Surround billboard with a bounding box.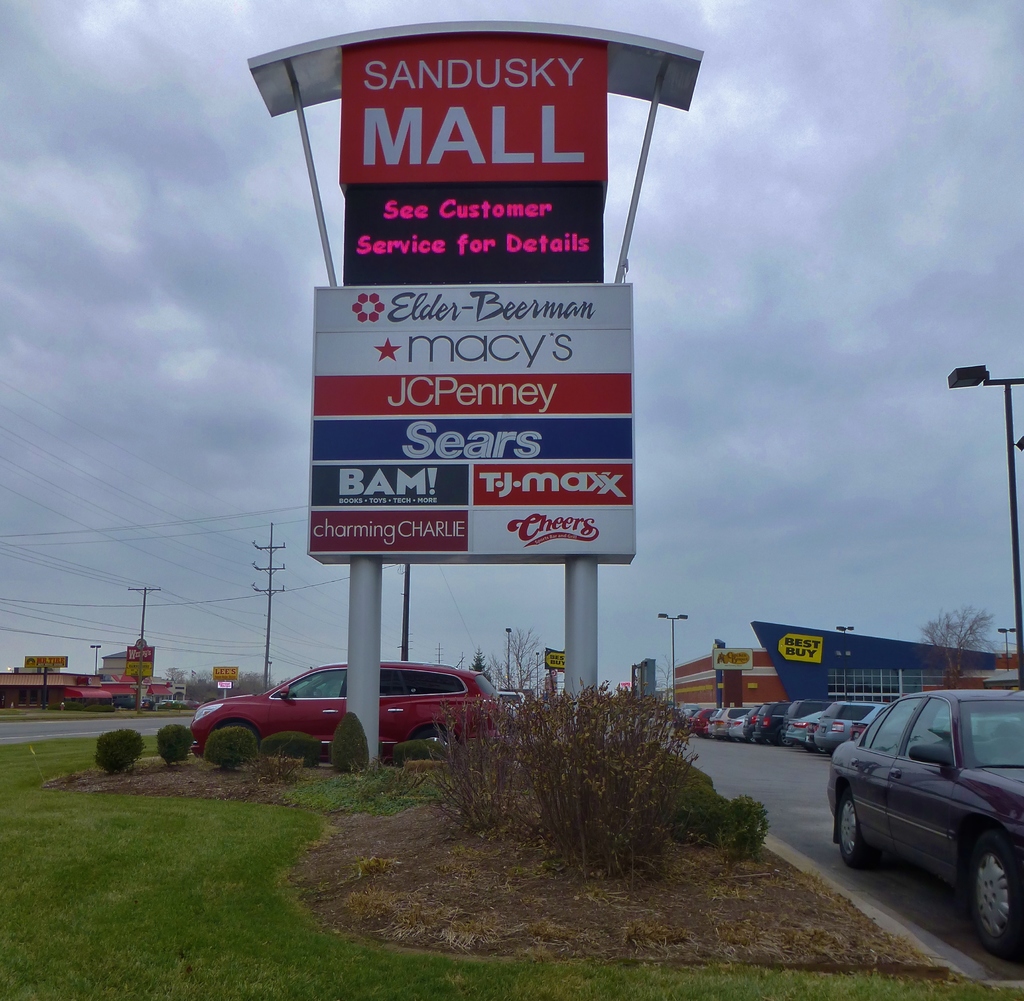
[316, 284, 634, 566].
